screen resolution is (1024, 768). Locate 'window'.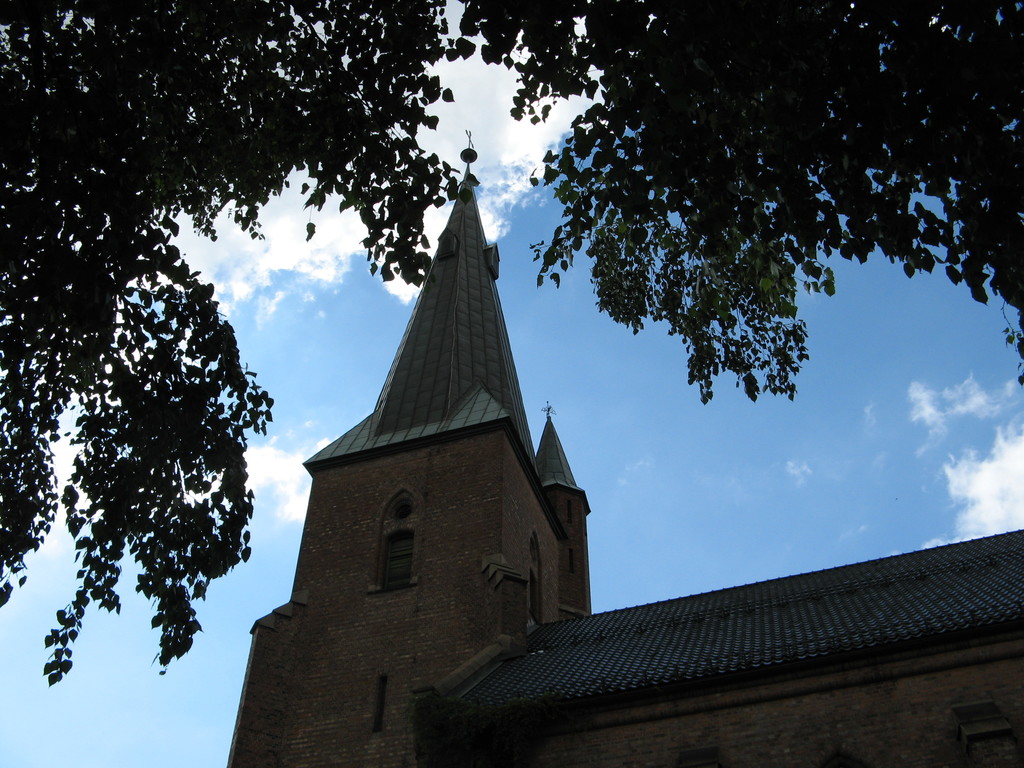
[369,487,431,604].
